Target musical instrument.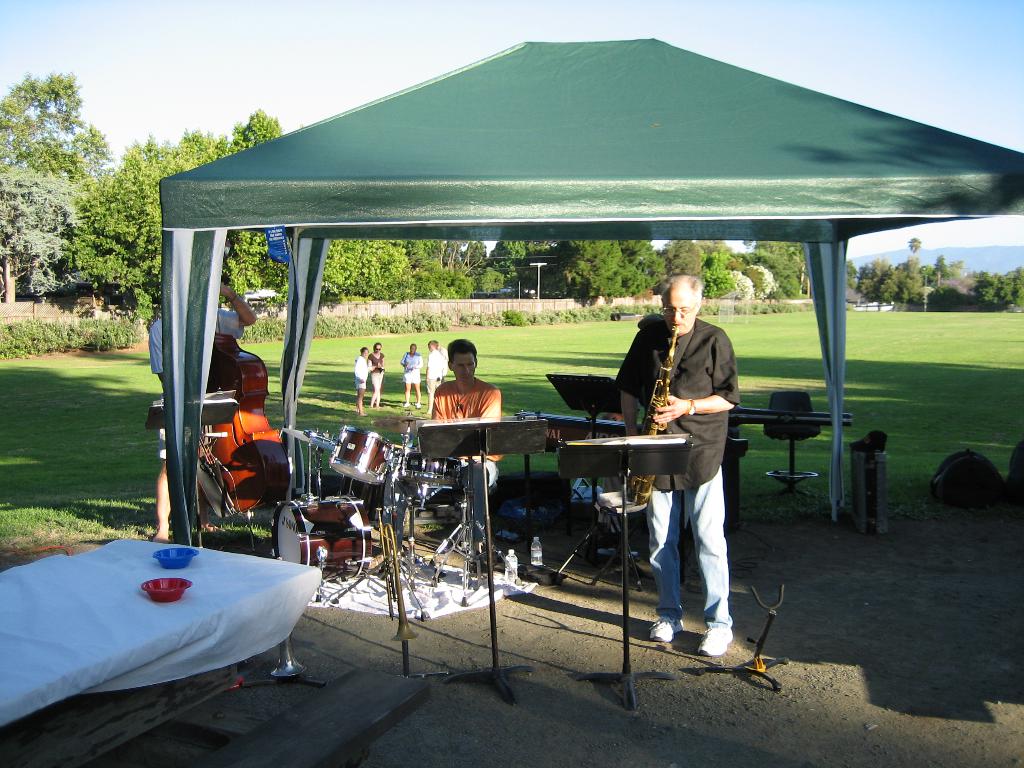
Target region: detection(273, 498, 371, 585).
